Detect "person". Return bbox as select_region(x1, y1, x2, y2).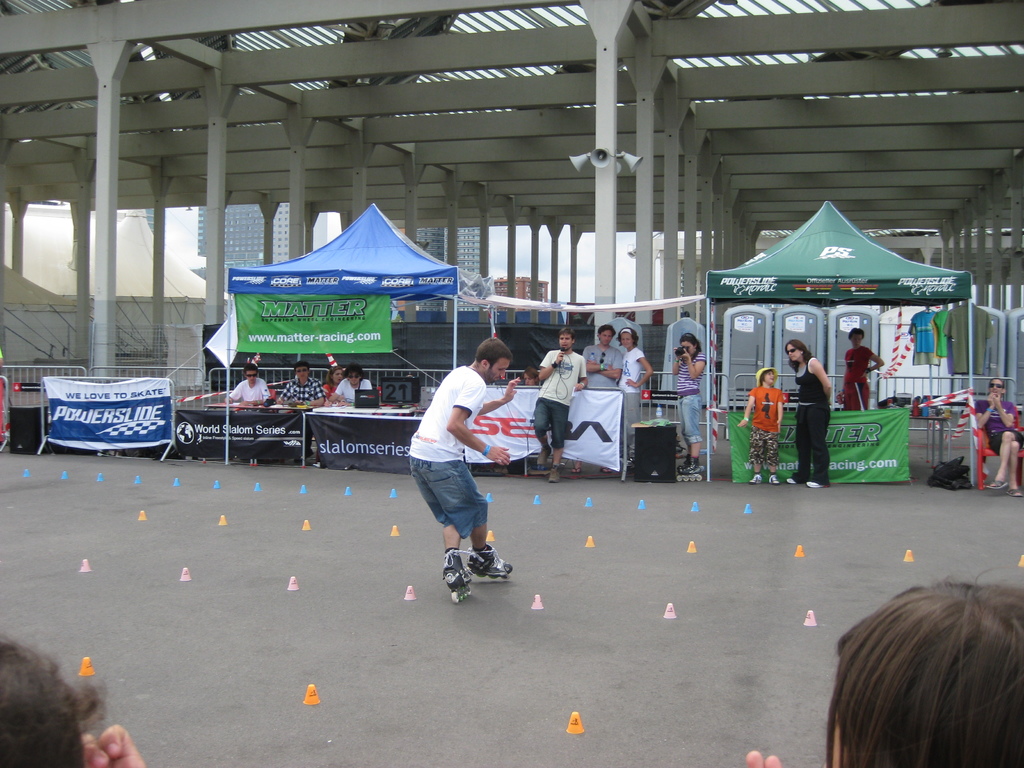
select_region(275, 360, 323, 415).
